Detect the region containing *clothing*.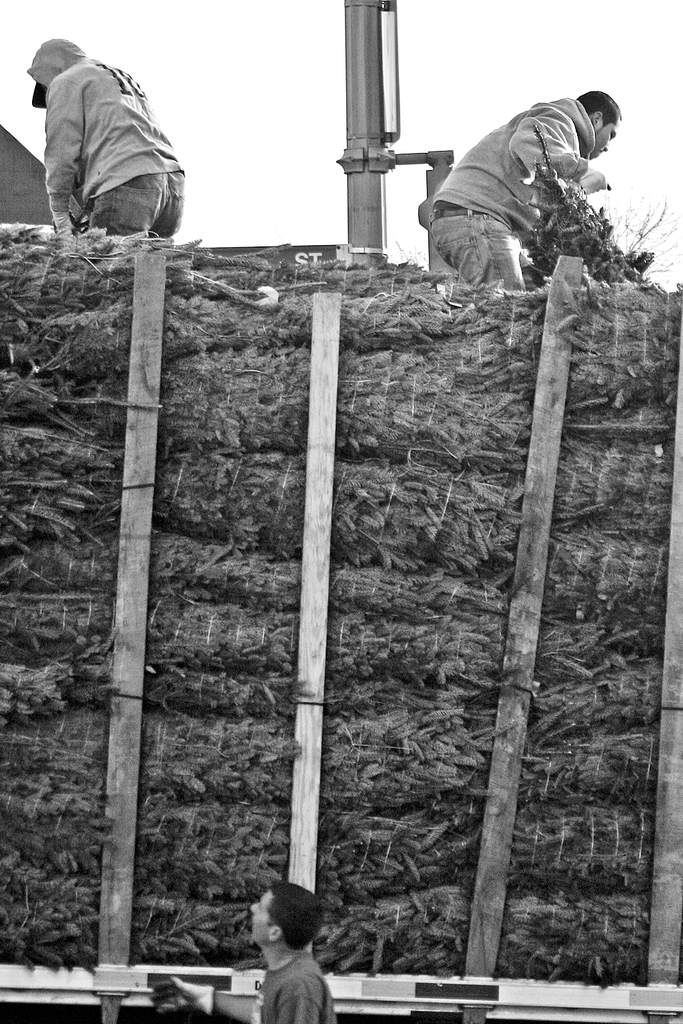
l=422, t=65, r=652, b=293.
